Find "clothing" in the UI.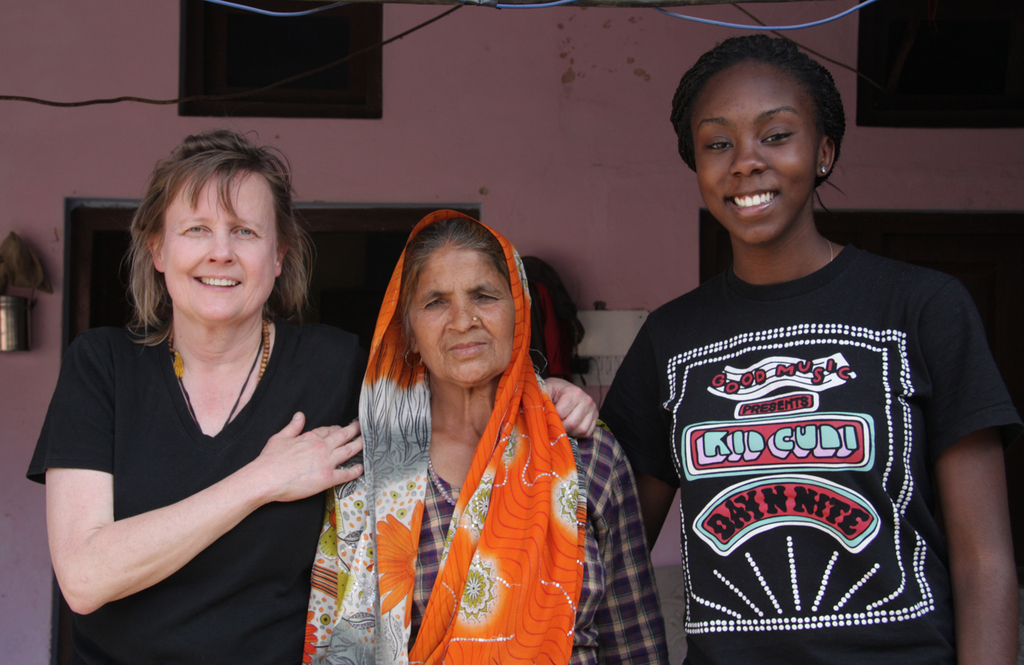
UI element at (614, 225, 991, 659).
